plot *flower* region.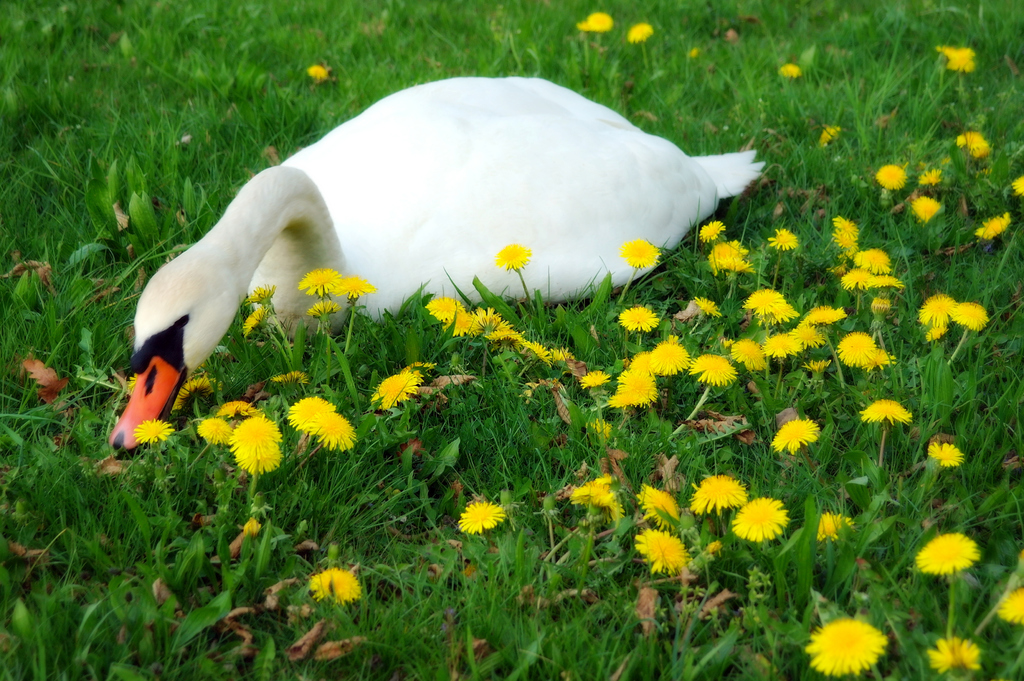
Plotted at {"x1": 771, "y1": 417, "x2": 830, "y2": 453}.
